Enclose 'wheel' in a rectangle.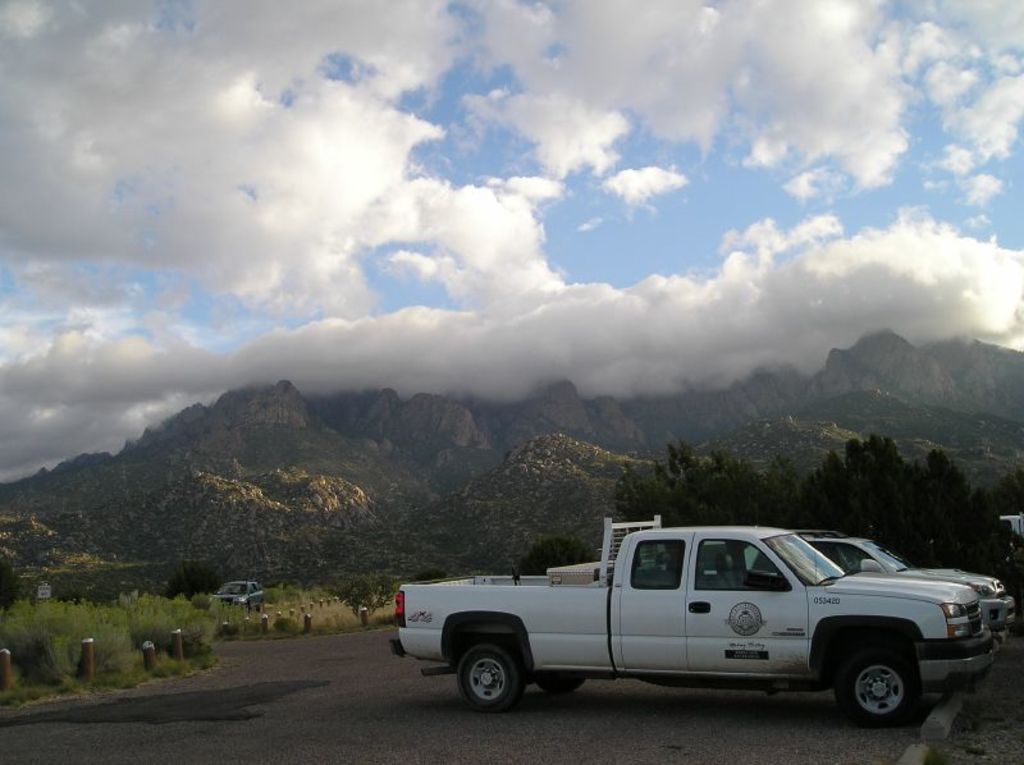
<box>535,669,584,690</box>.
